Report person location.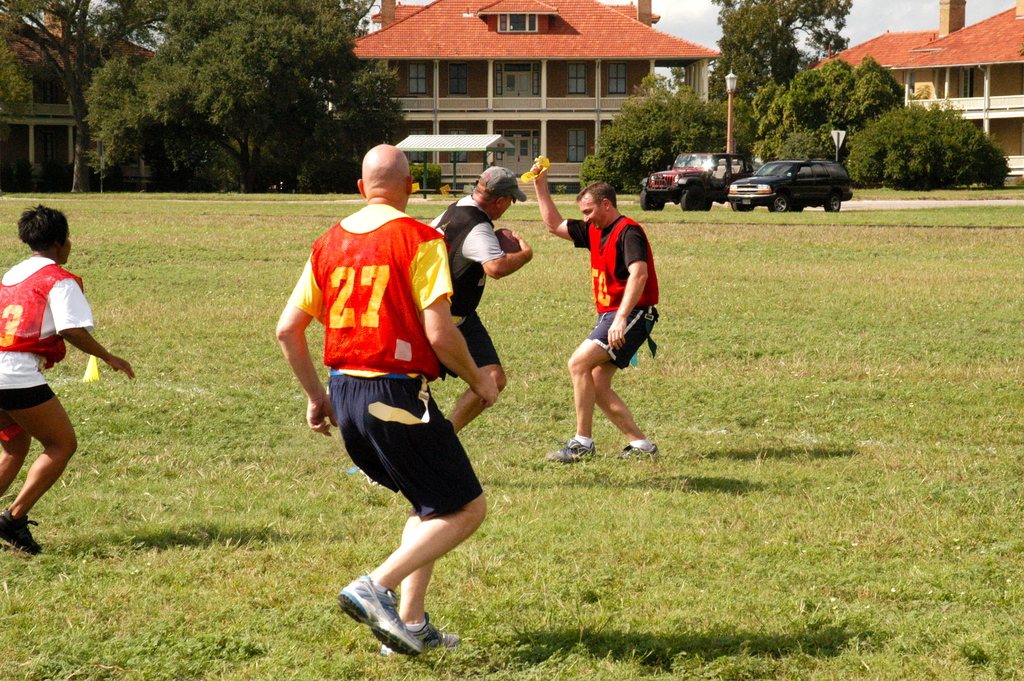
Report: l=0, t=206, r=134, b=555.
